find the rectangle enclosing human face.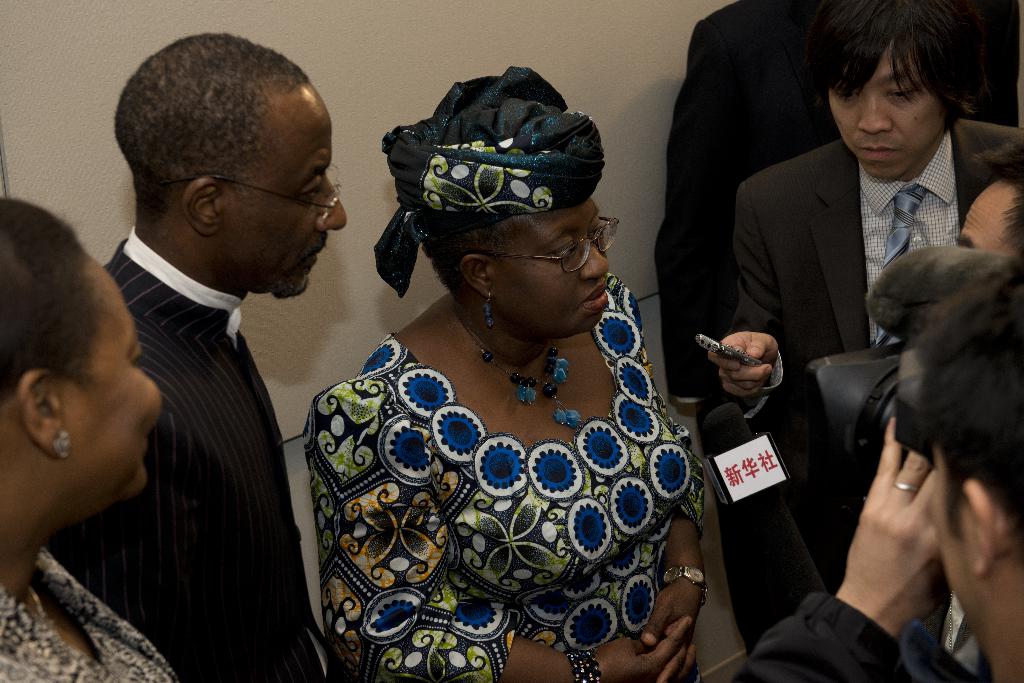
crop(499, 197, 612, 350).
